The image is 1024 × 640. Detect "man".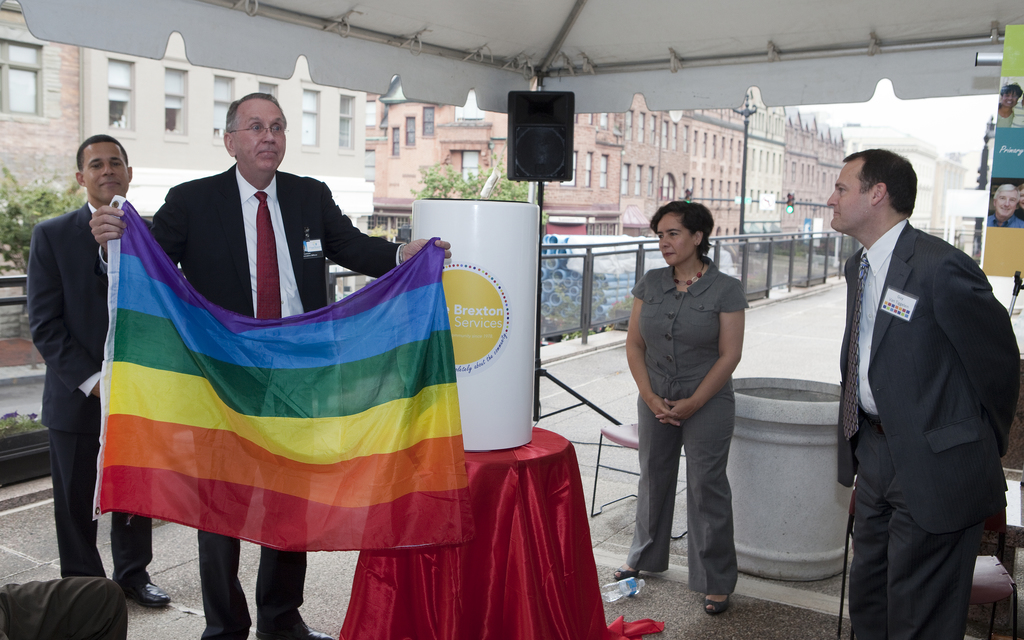
Detection: (813,122,1007,639).
